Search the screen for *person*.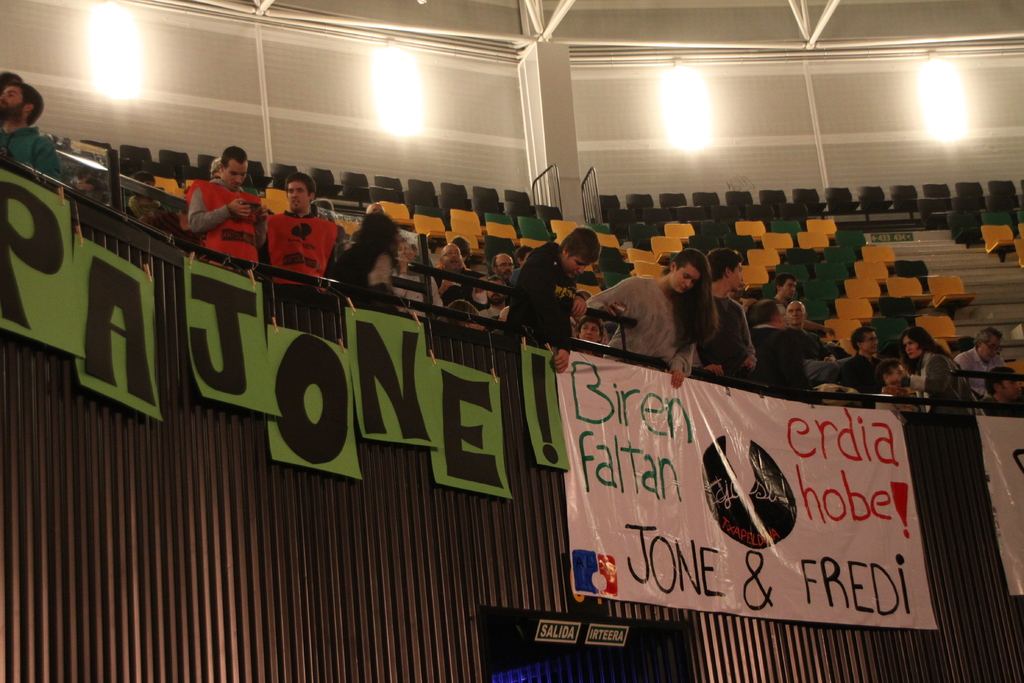
Found at x1=486, y1=250, x2=518, y2=330.
